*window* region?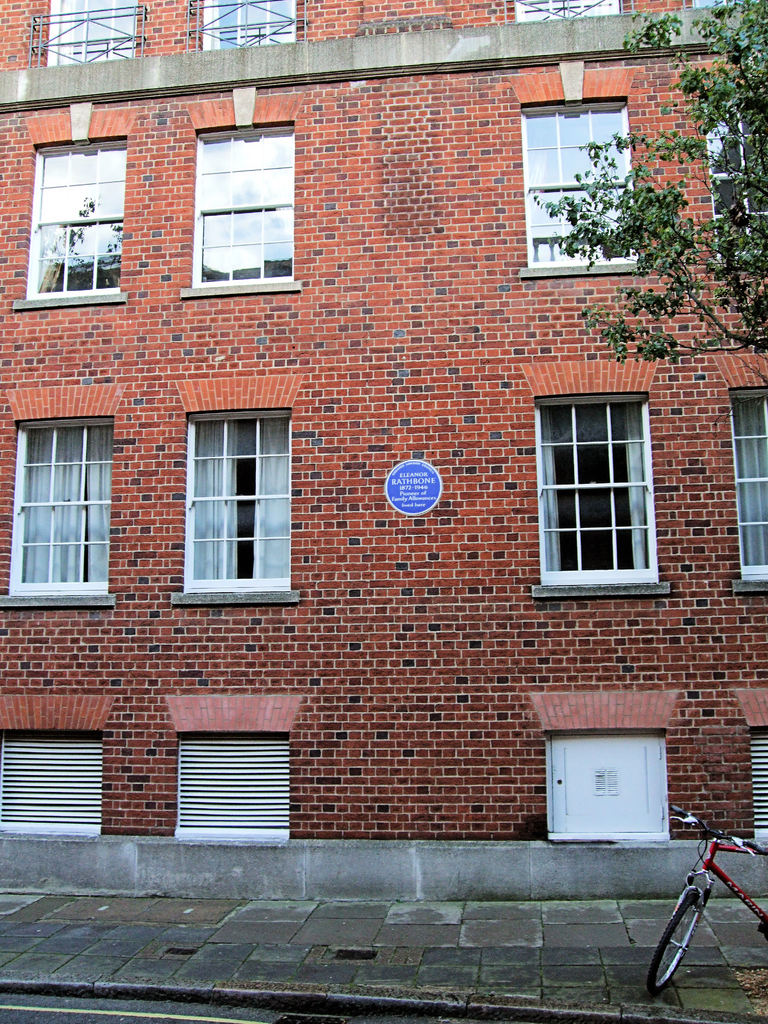
<region>732, 383, 767, 592</region>
